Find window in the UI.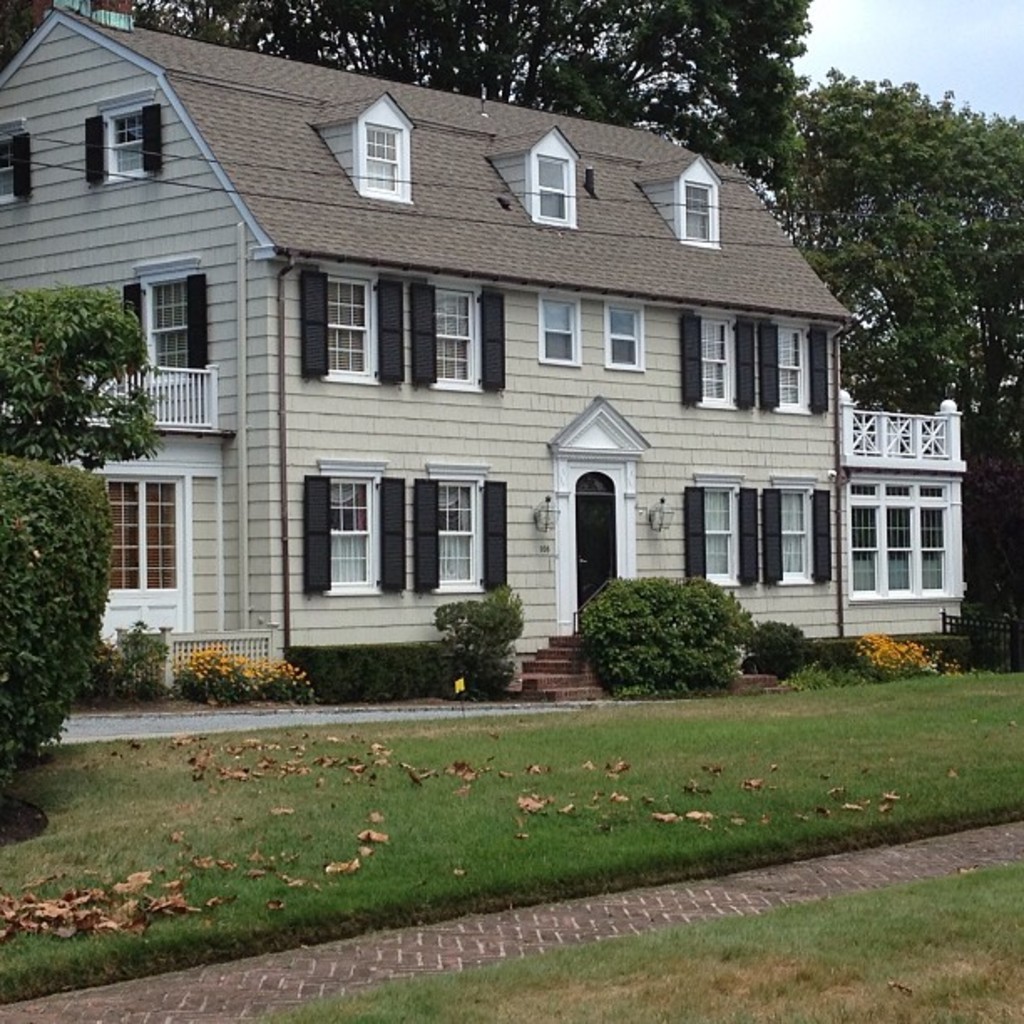
UI element at l=853, t=475, r=952, b=597.
